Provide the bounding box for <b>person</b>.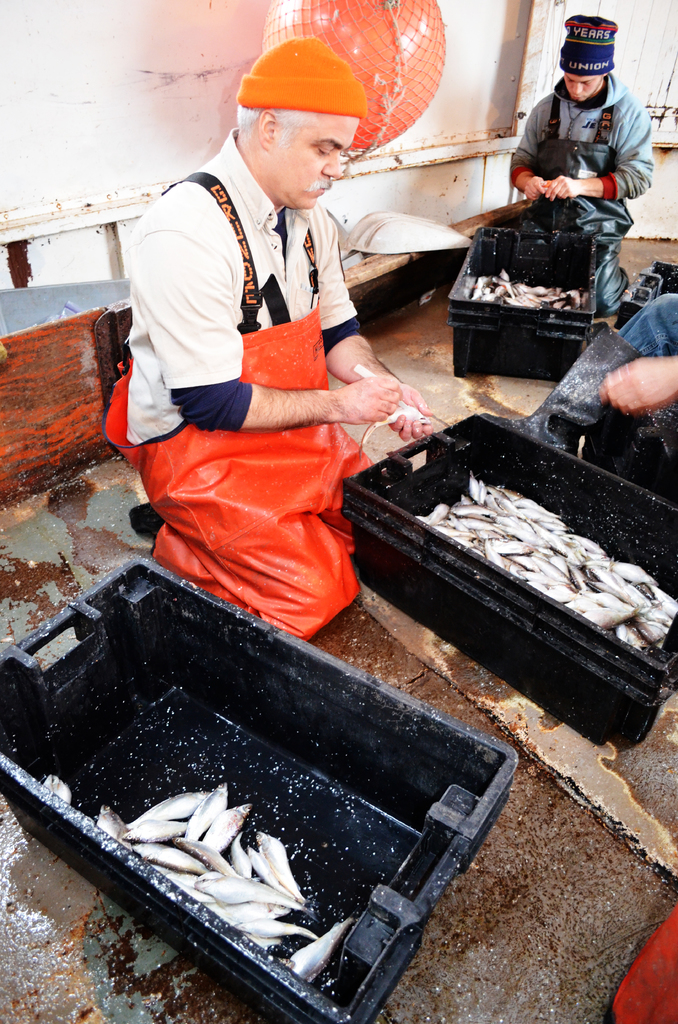
604/295/677/467.
